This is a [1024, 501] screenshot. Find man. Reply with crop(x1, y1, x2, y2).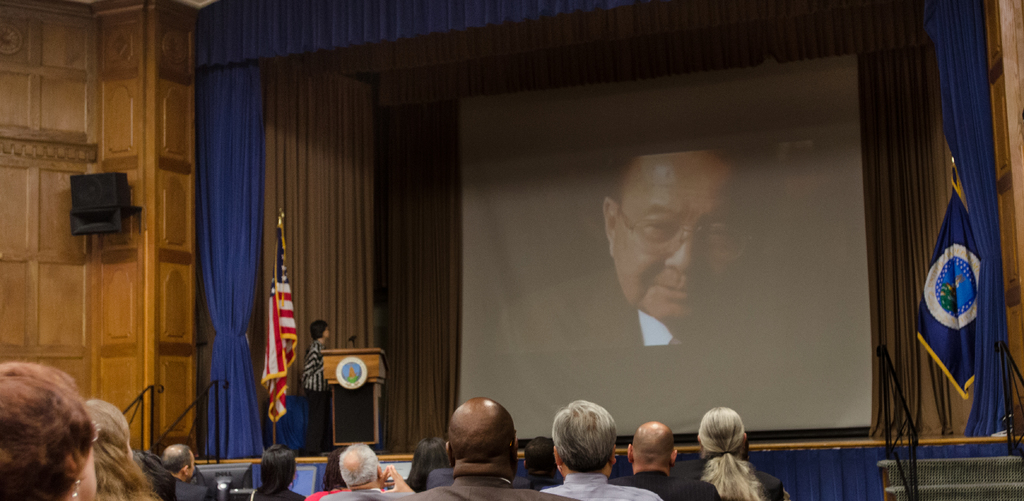
crop(541, 400, 658, 500).
